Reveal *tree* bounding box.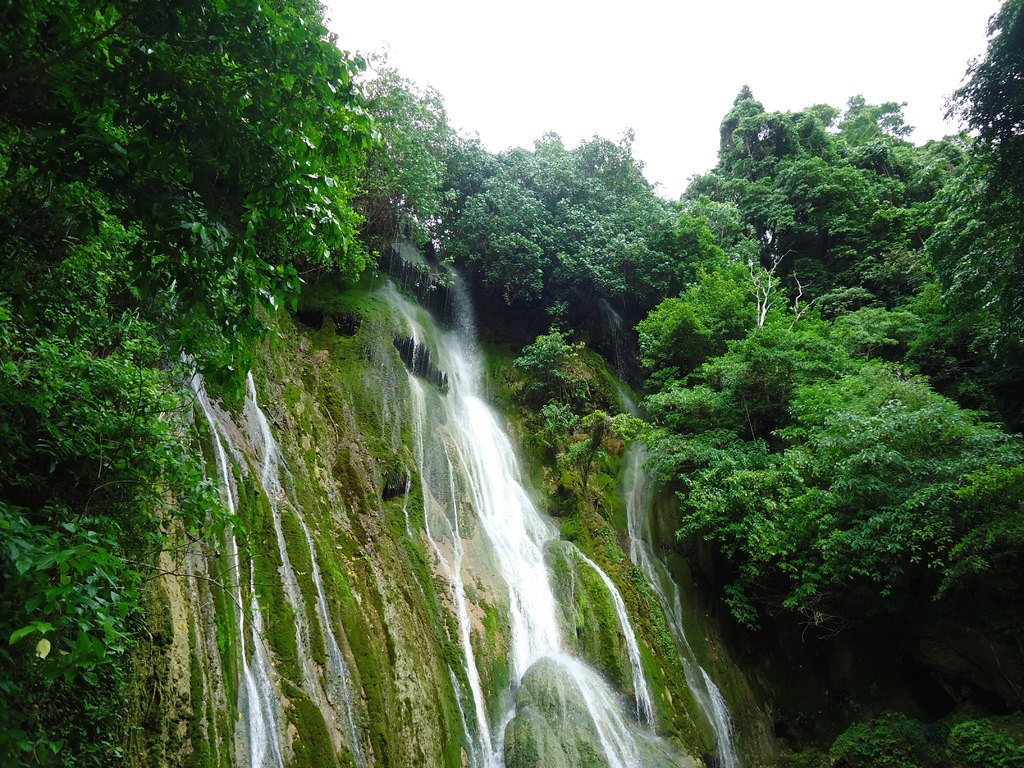
Revealed: bbox(621, 319, 1023, 693).
